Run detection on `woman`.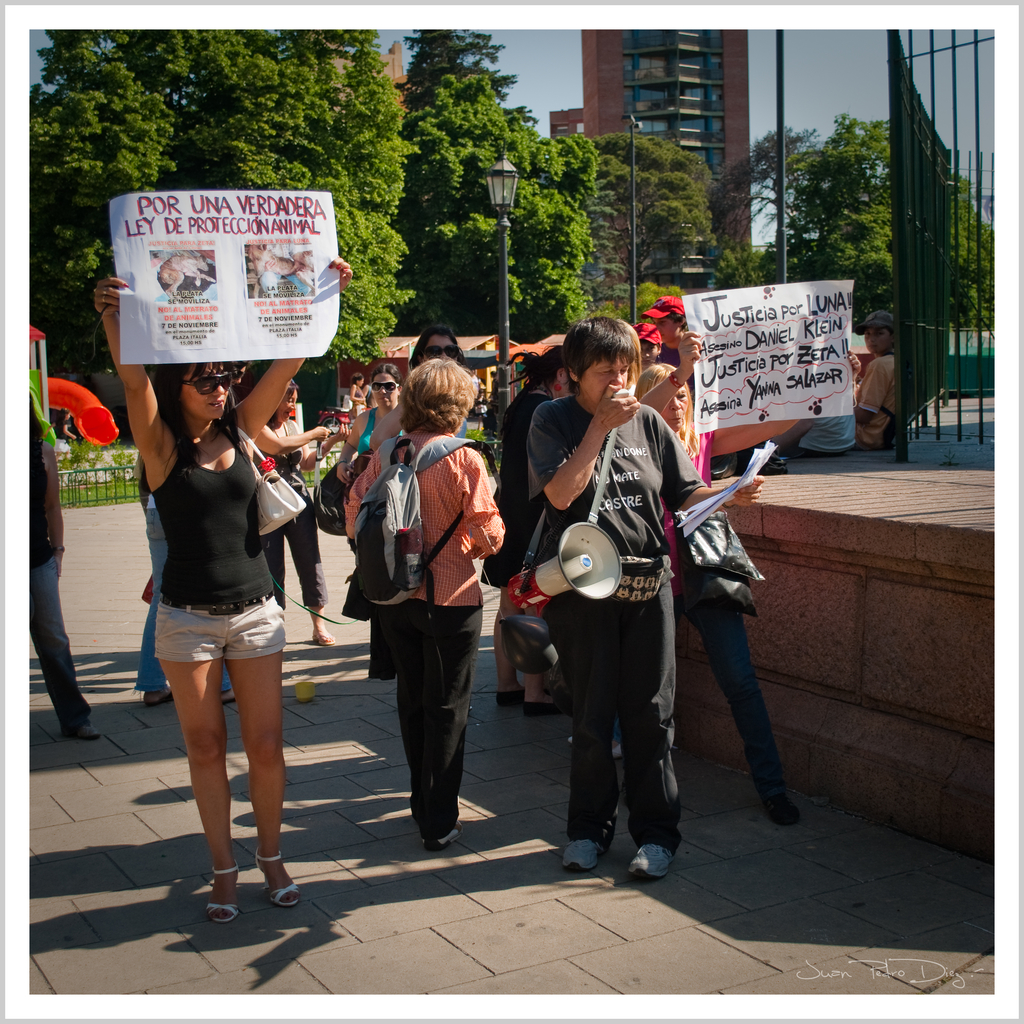
Result: x1=351 y1=353 x2=513 y2=876.
